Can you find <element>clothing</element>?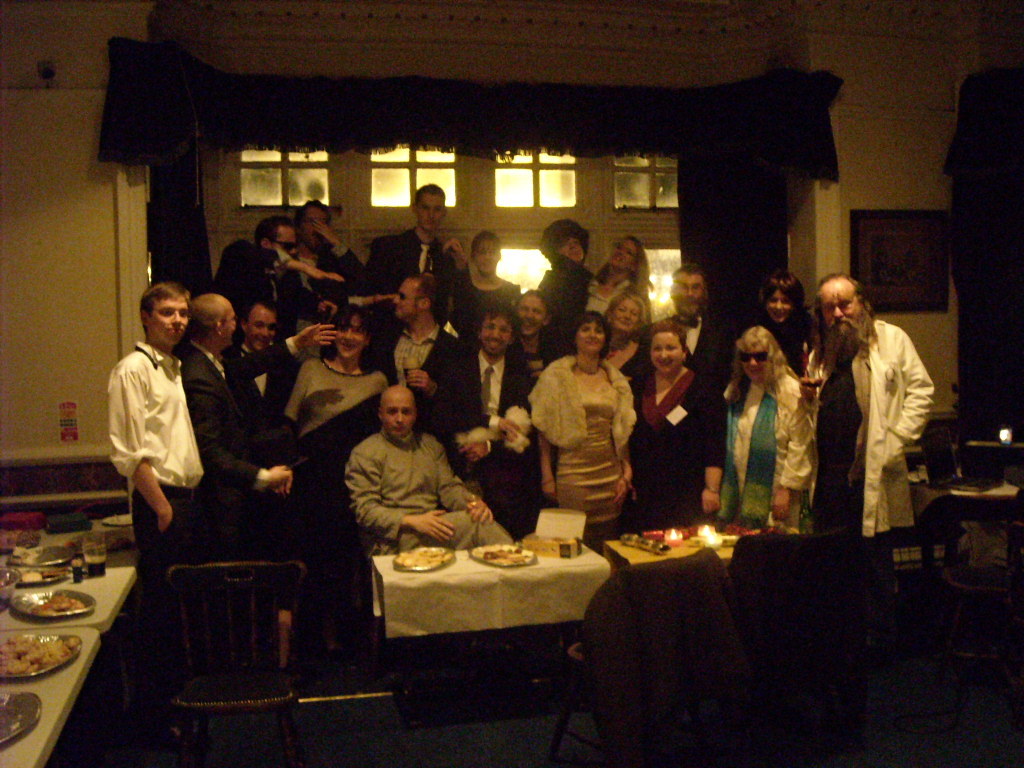
Yes, bounding box: [212,240,284,317].
